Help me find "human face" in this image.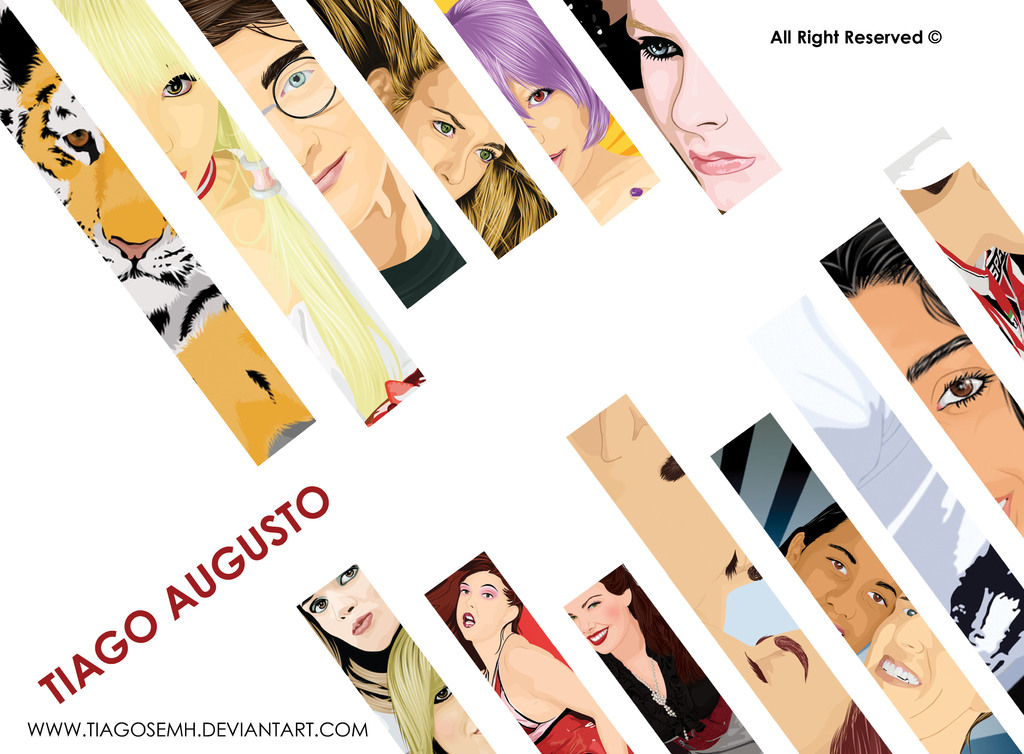
Found it: <box>860,586,990,740</box>.
